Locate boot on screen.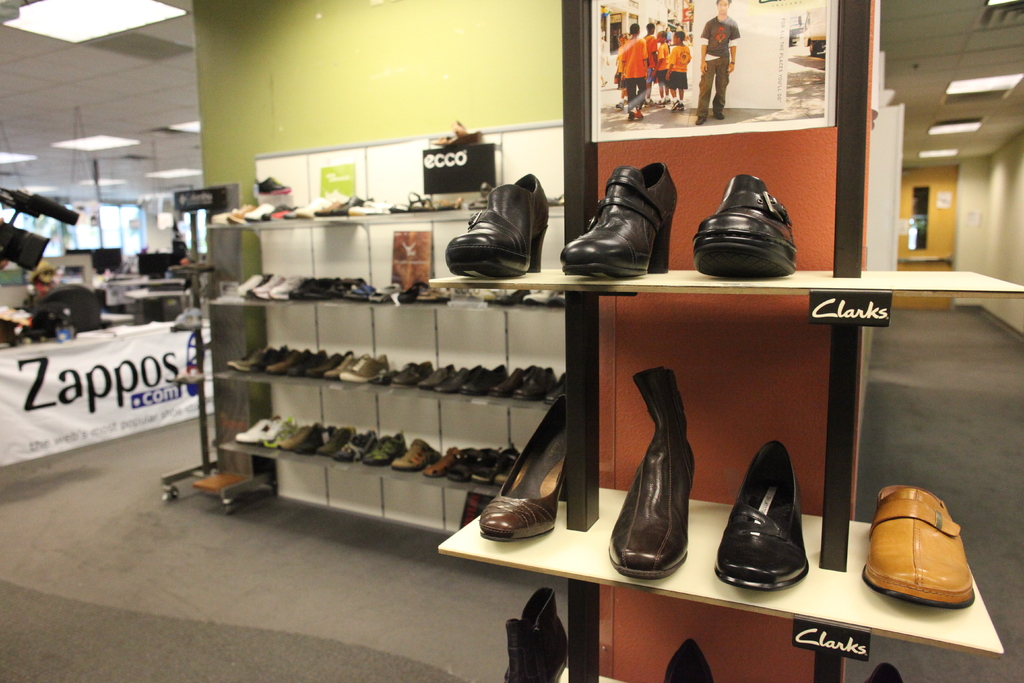
On screen at rect(687, 173, 797, 278).
